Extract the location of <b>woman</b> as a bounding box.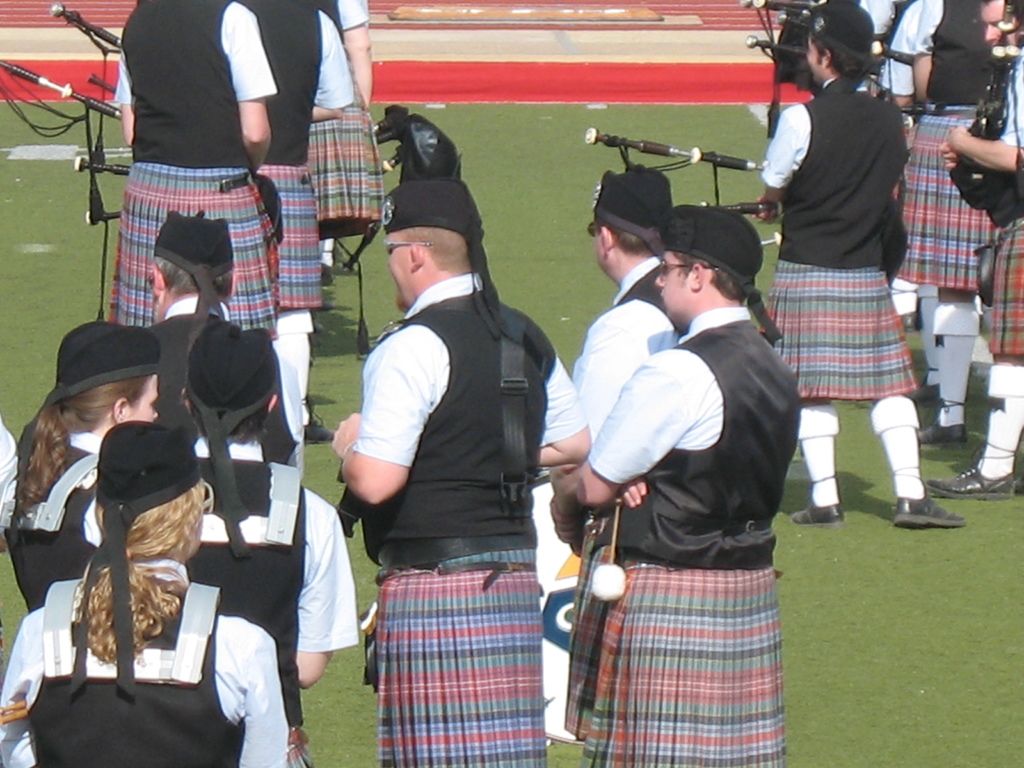
<box>0,303,167,628</box>.
